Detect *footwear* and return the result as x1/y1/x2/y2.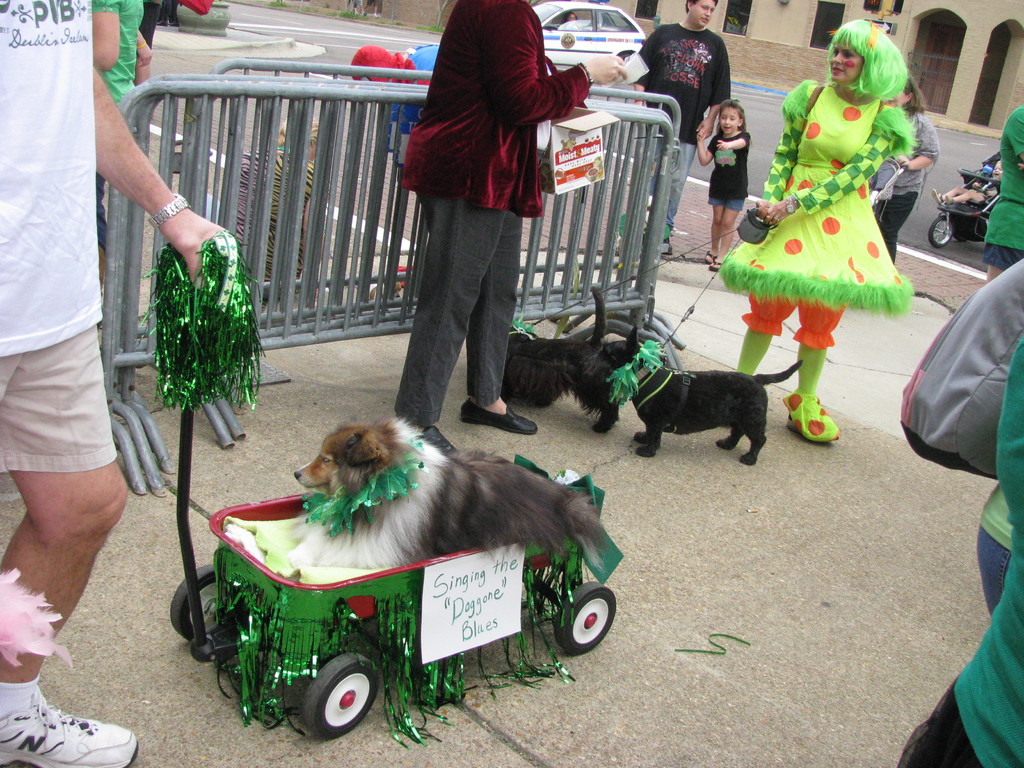
422/422/461/458.
